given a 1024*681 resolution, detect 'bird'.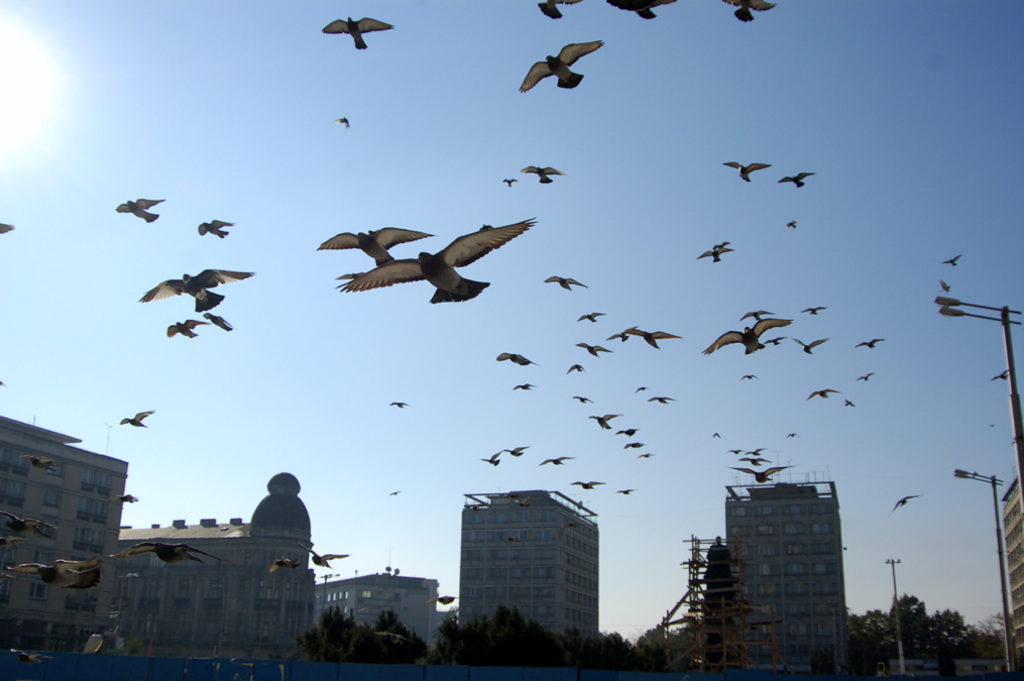
<region>115, 540, 225, 564</region>.
